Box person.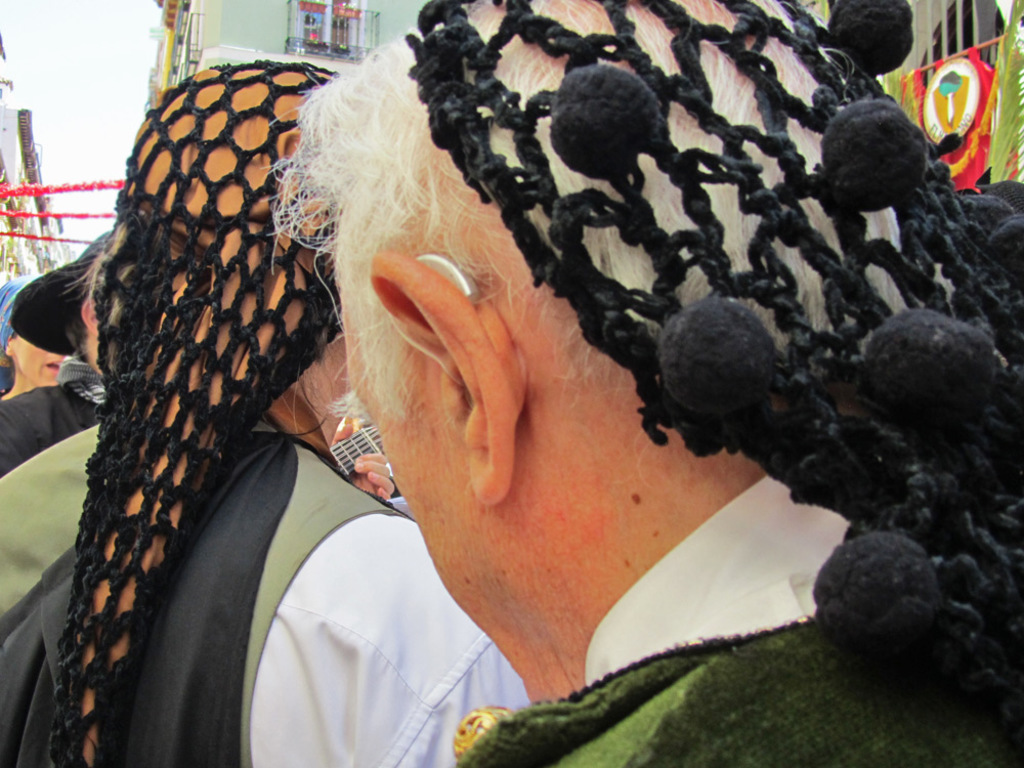
Rect(0, 272, 68, 402).
